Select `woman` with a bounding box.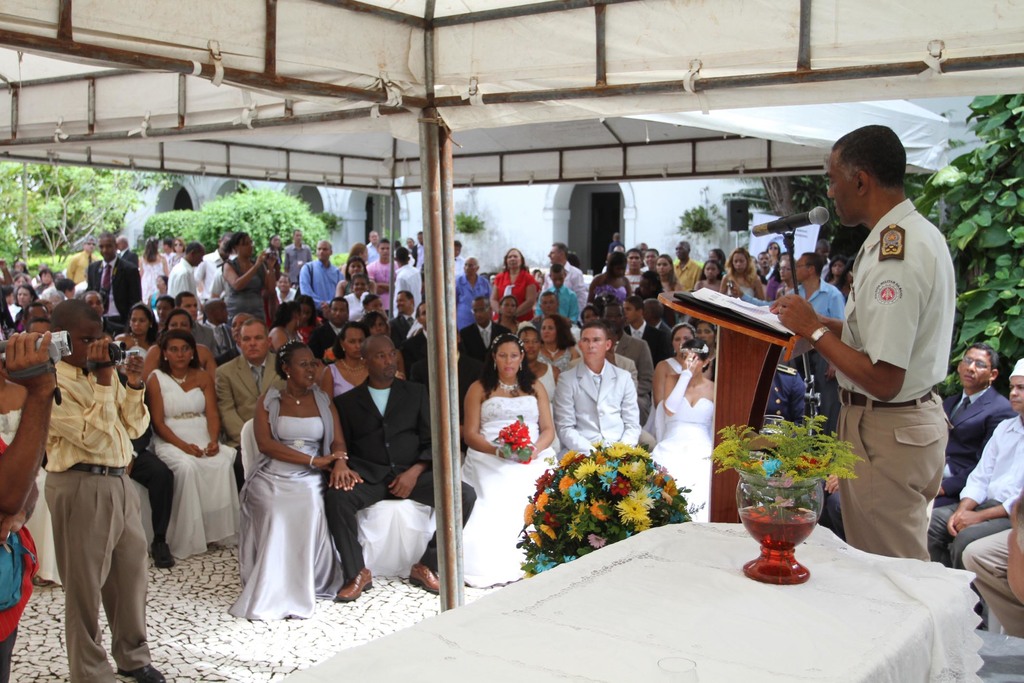
(517,325,559,400).
